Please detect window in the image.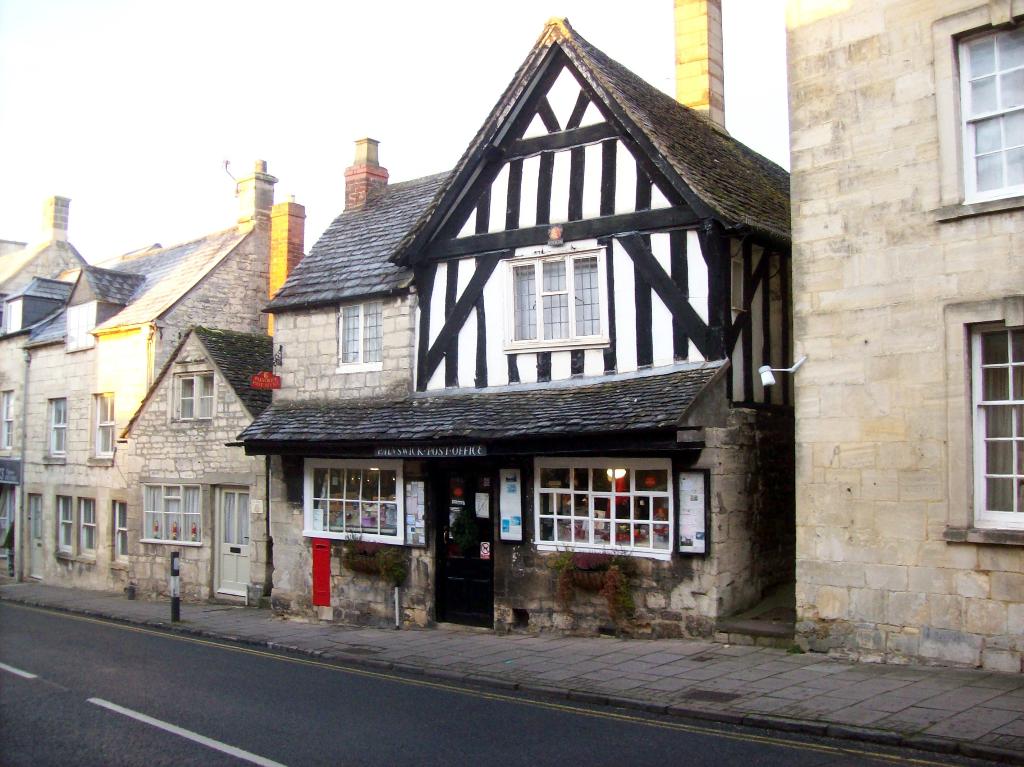
539, 458, 671, 565.
